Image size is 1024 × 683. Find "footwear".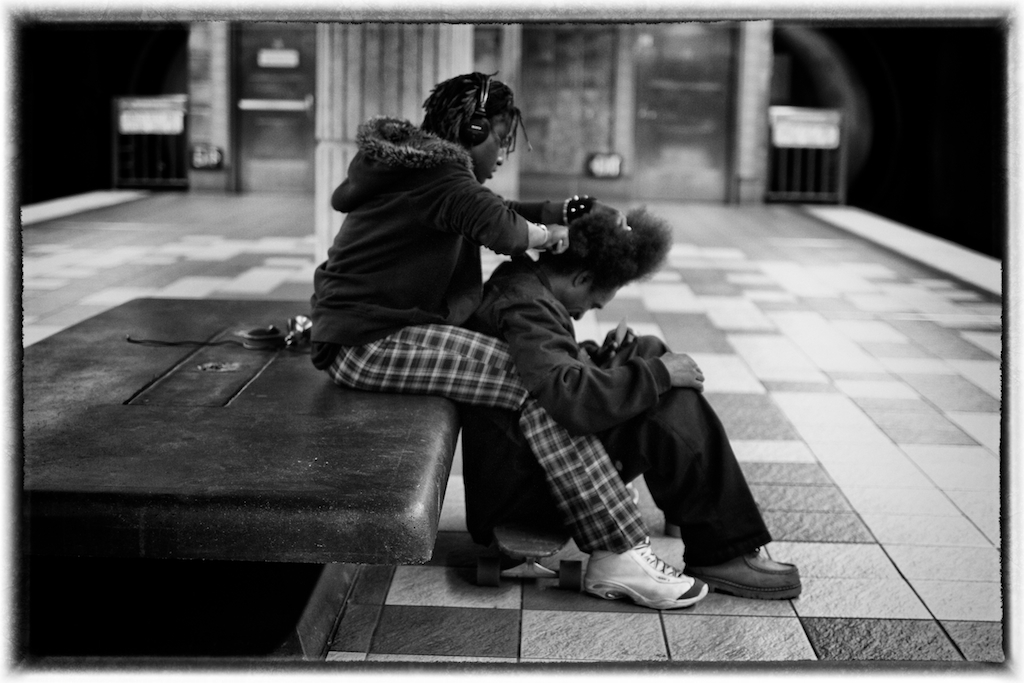
(696,551,803,614).
